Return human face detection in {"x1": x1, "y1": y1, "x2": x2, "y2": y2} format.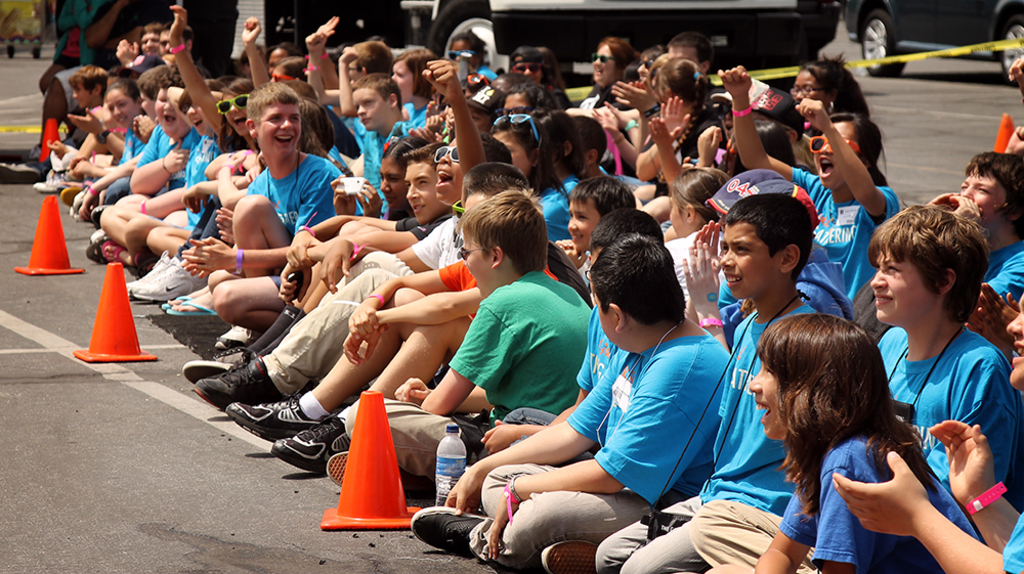
{"x1": 71, "y1": 84, "x2": 95, "y2": 113}.
